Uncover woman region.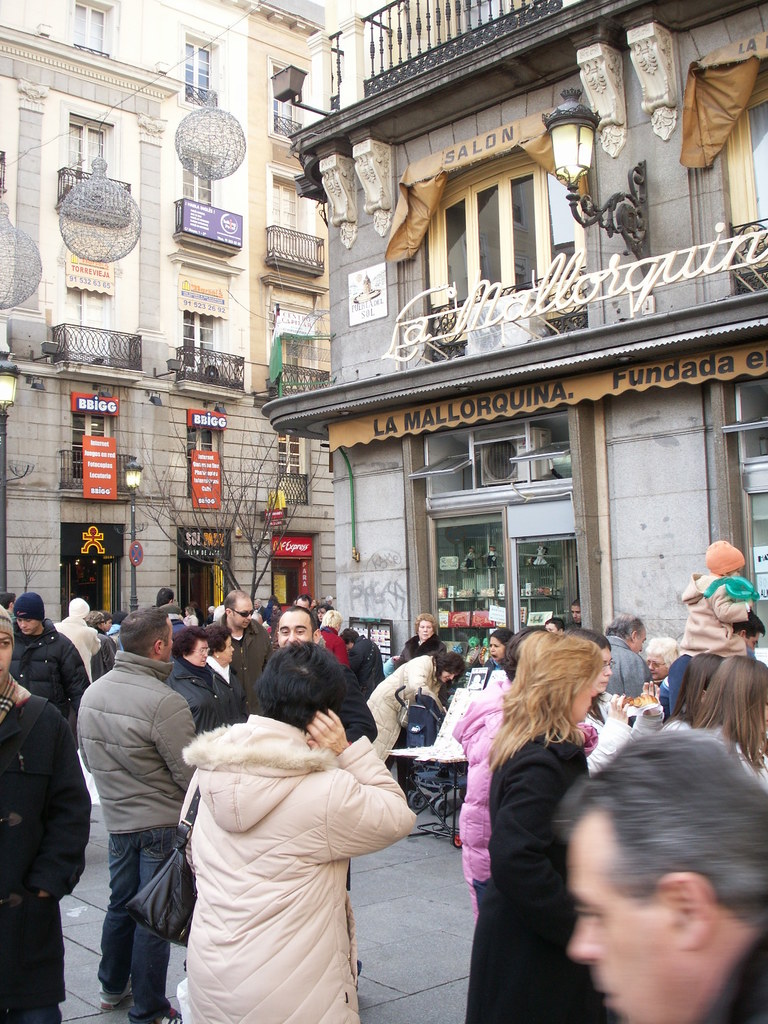
Uncovered: l=678, t=655, r=767, b=780.
